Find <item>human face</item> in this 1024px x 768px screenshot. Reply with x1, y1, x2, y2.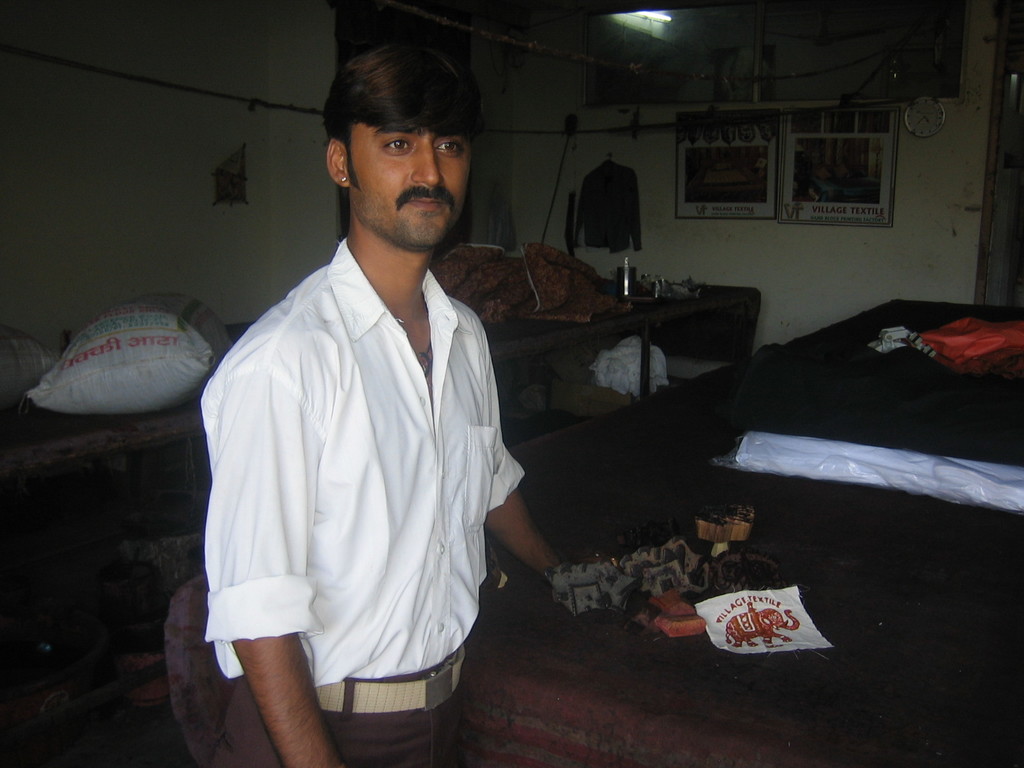
346, 100, 485, 260.
